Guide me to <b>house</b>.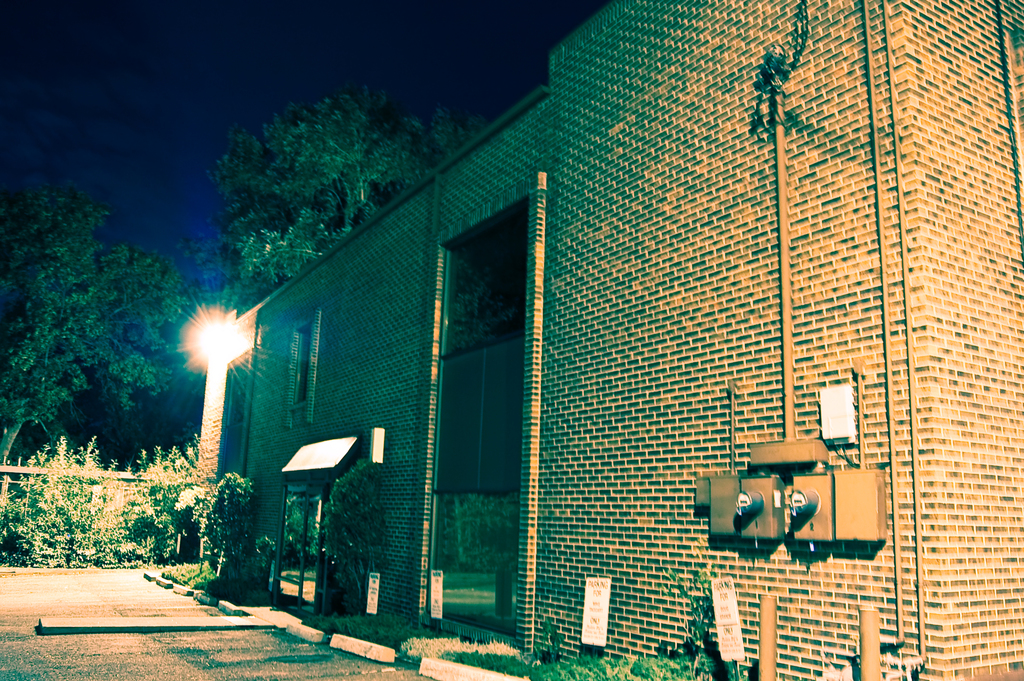
Guidance: (x1=204, y1=0, x2=1023, y2=680).
